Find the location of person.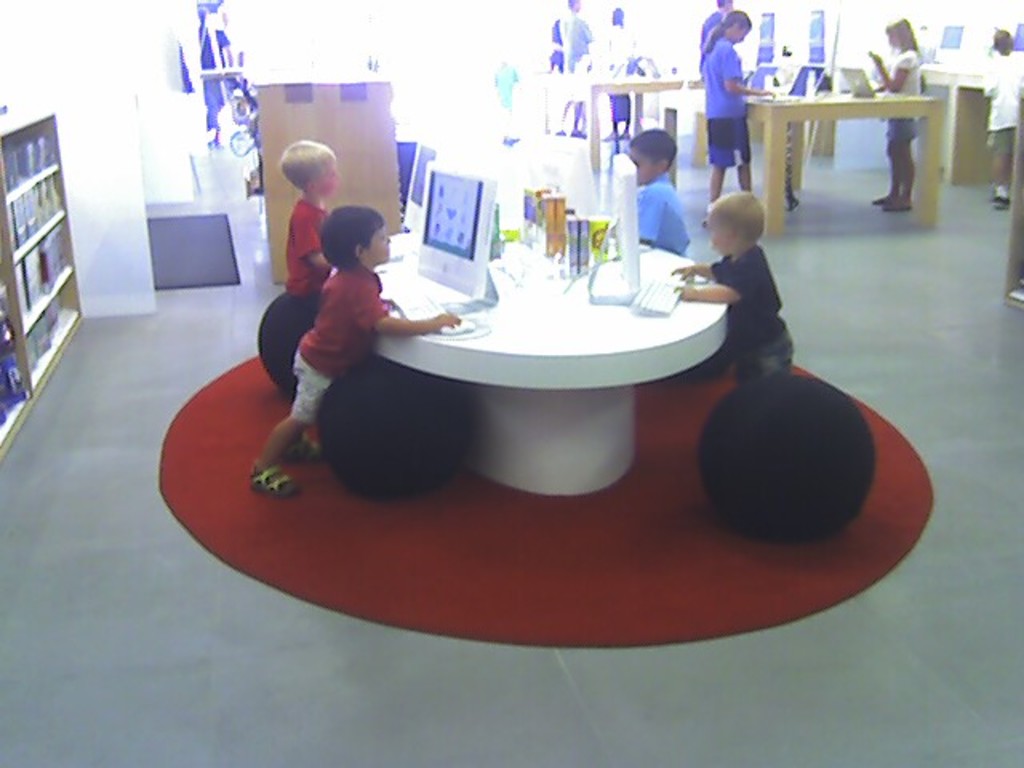
Location: locate(670, 192, 794, 387).
